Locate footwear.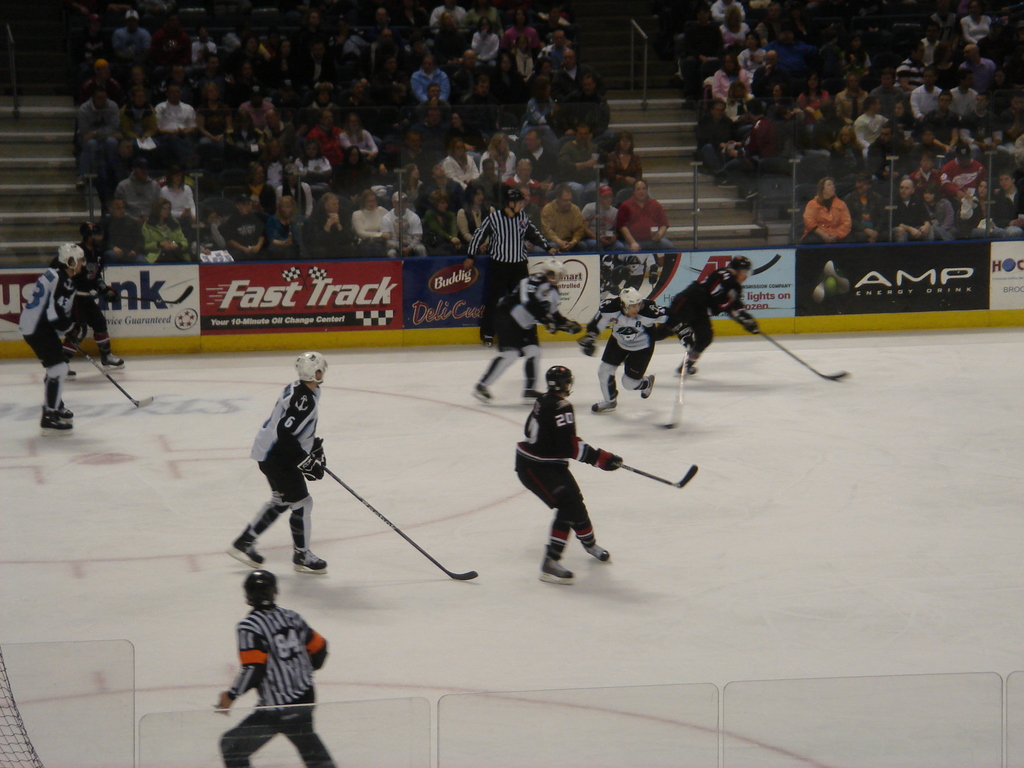
Bounding box: crop(62, 346, 77, 375).
